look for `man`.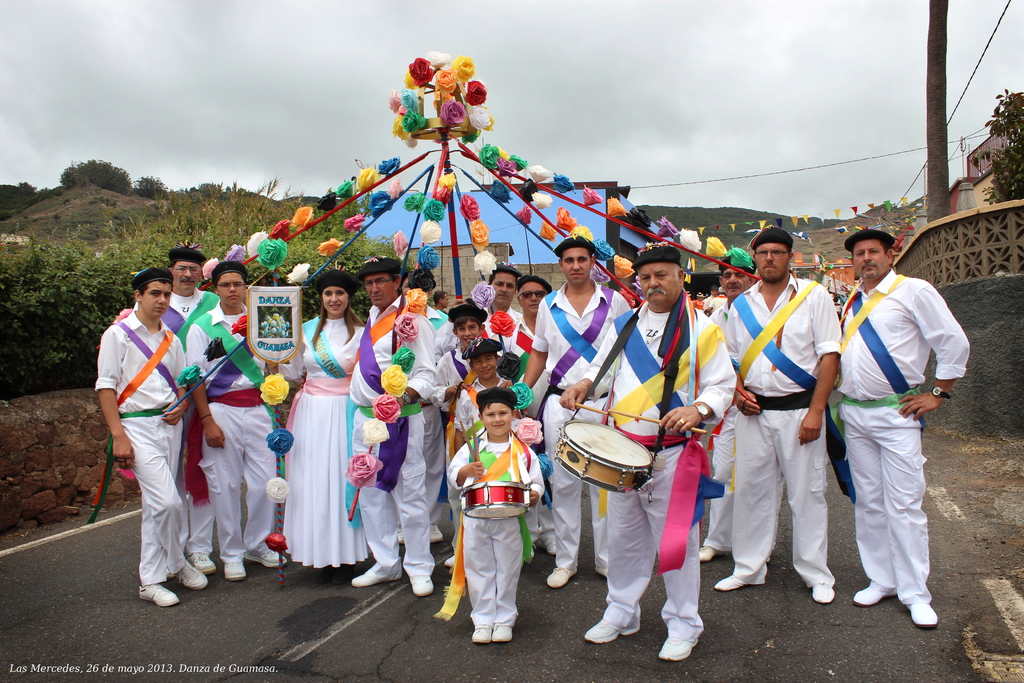
Found: (x1=99, y1=256, x2=209, y2=598).
